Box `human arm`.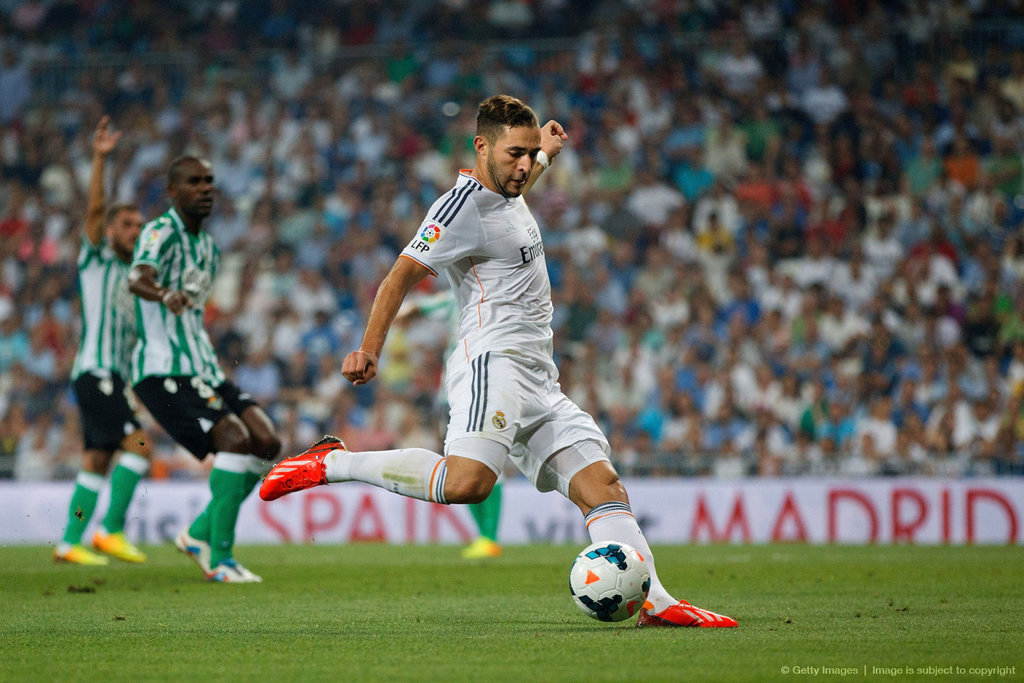
{"x1": 522, "y1": 116, "x2": 568, "y2": 201}.
